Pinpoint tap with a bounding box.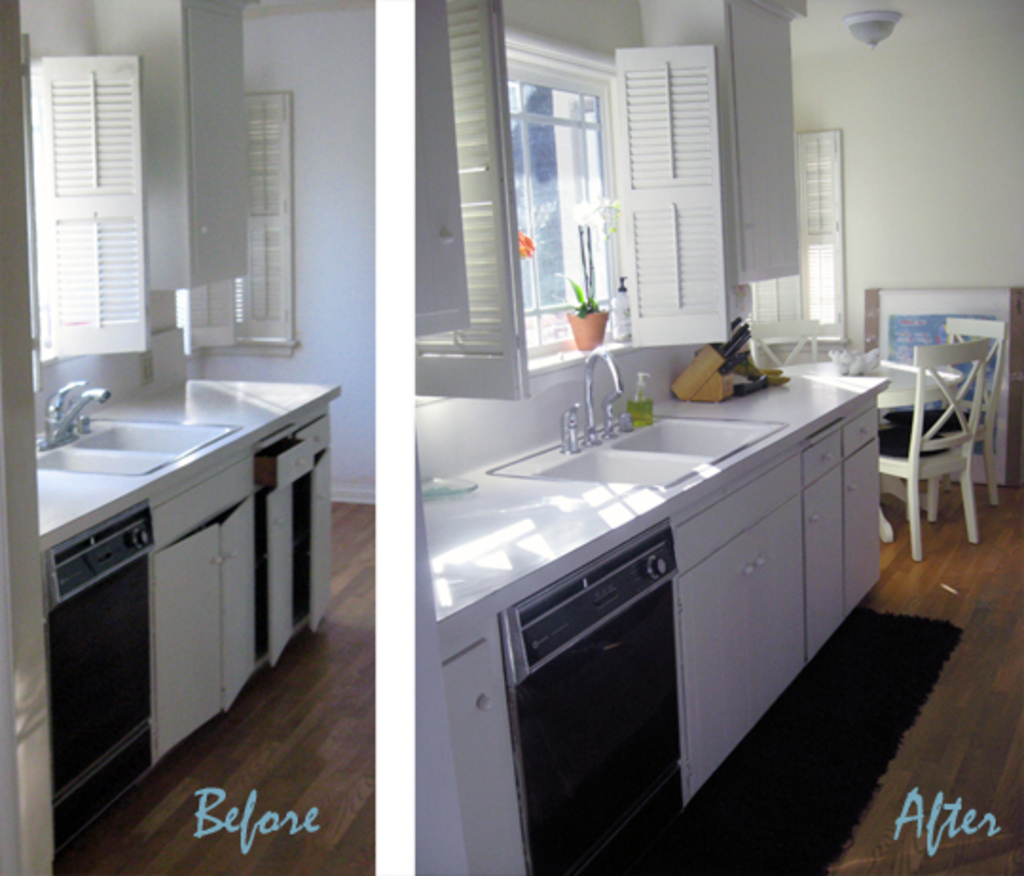
{"left": 544, "top": 360, "right": 690, "bottom": 436}.
